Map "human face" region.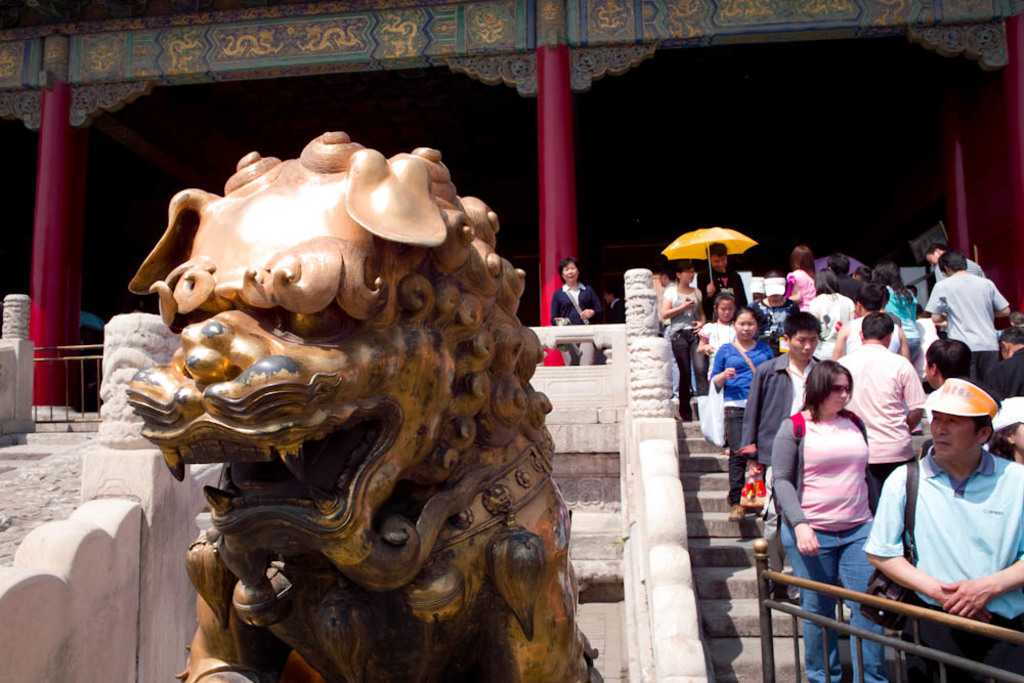
Mapped to select_region(821, 370, 852, 415).
